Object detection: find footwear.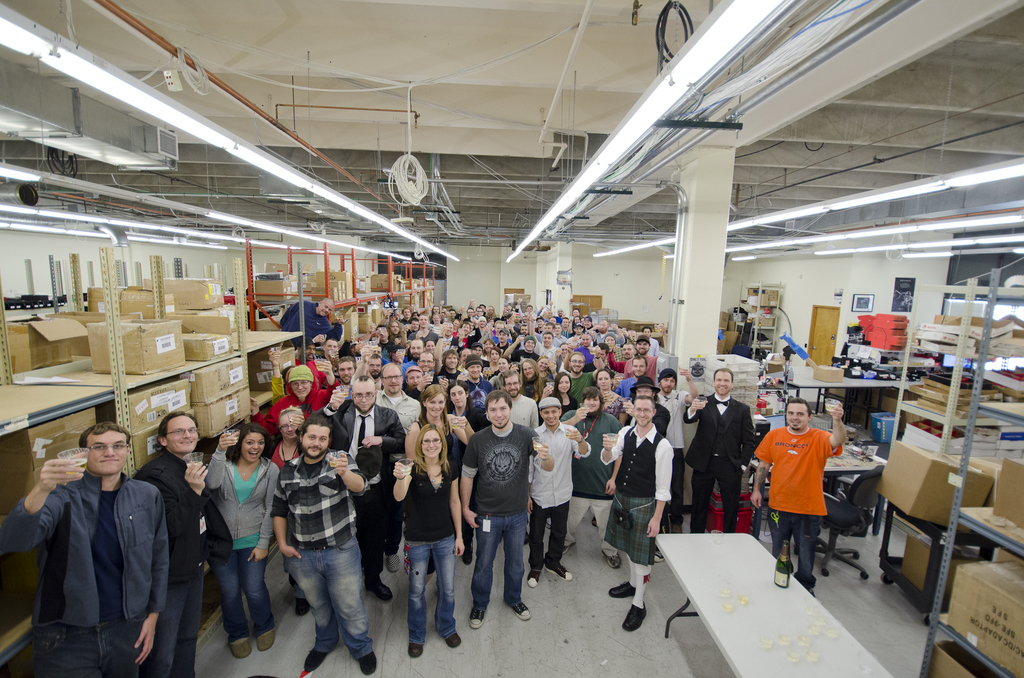
l=604, t=551, r=621, b=569.
